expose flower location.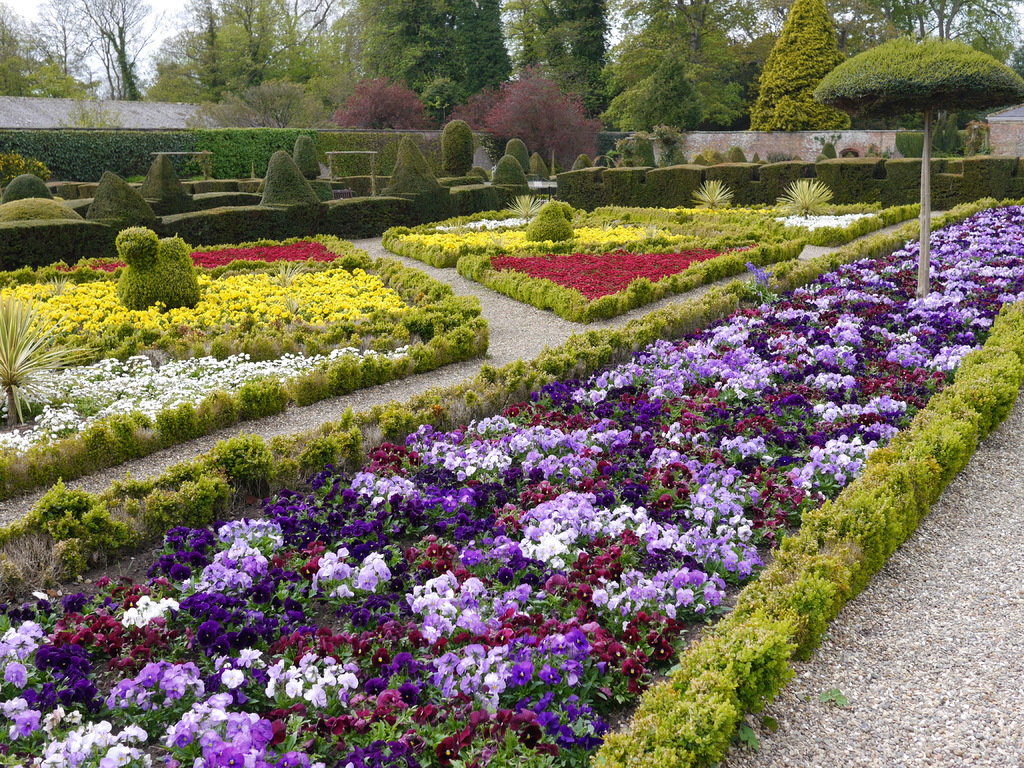
Exposed at region(15, 710, 40, 736).
